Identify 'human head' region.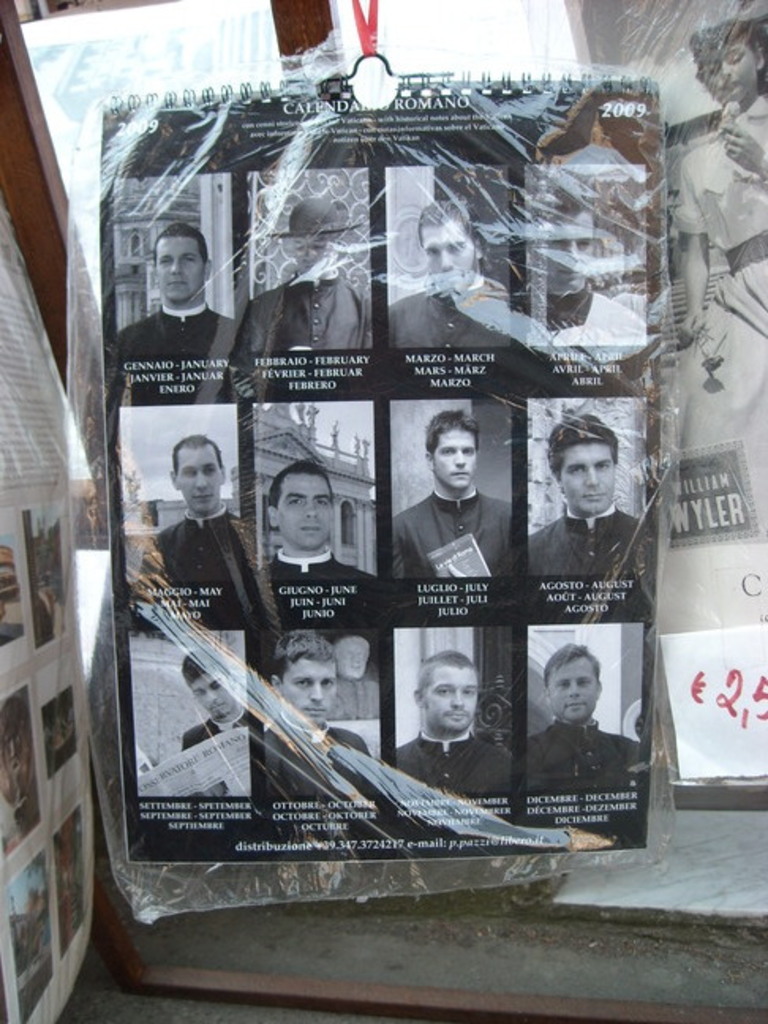
Region: select_region(542, 643, 602, 721).
